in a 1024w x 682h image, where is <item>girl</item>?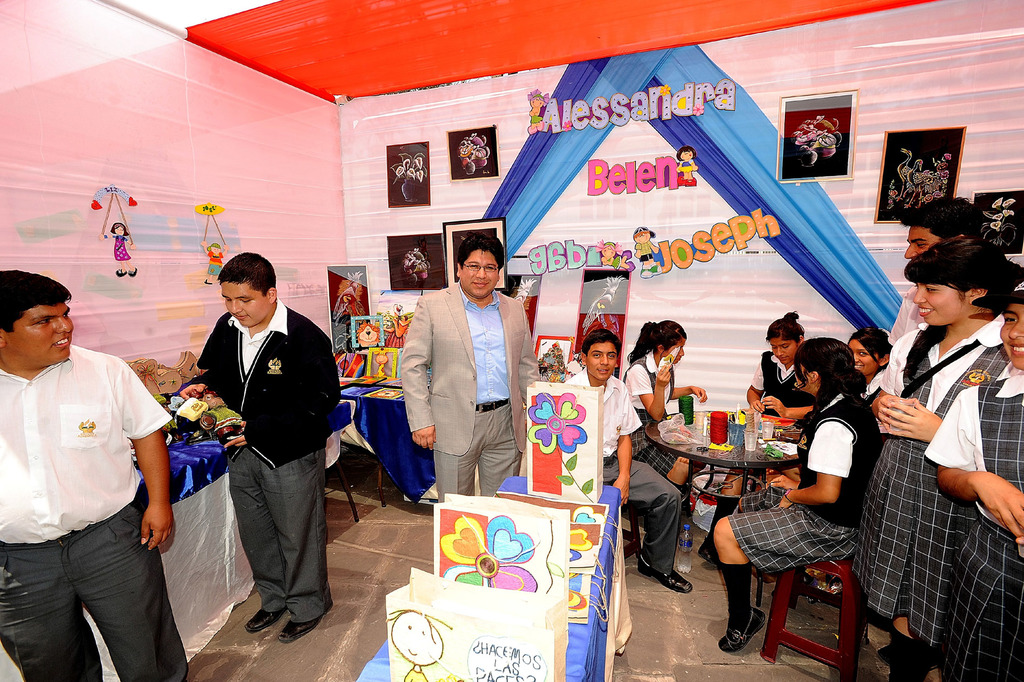
box=[200, 240, 229, 284].
